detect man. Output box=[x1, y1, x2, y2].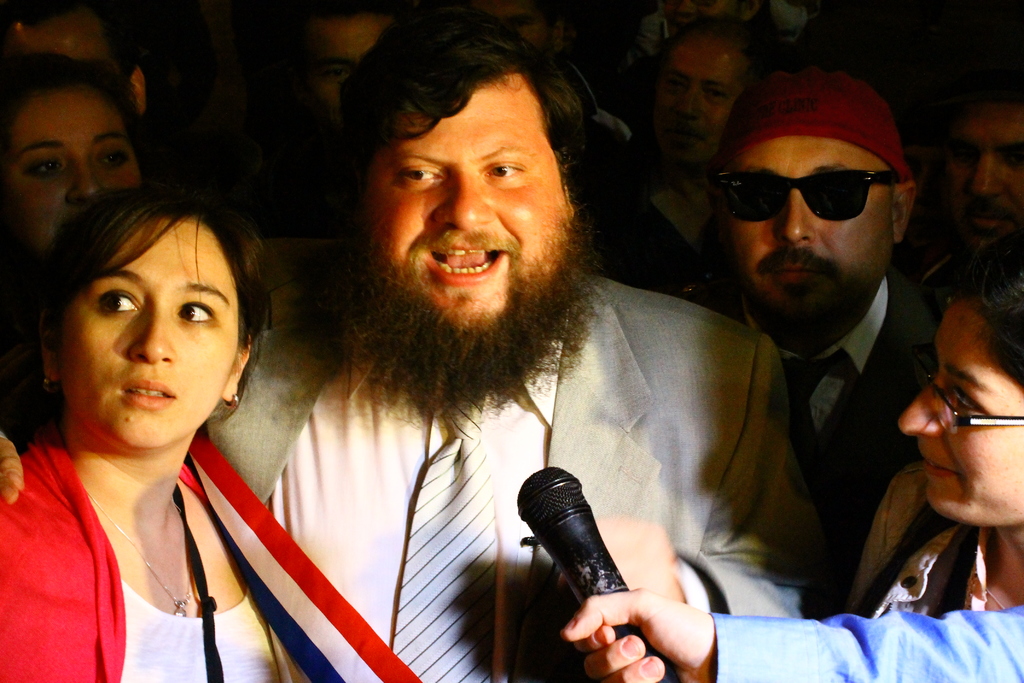
box=[703, 68, 939, 541].
